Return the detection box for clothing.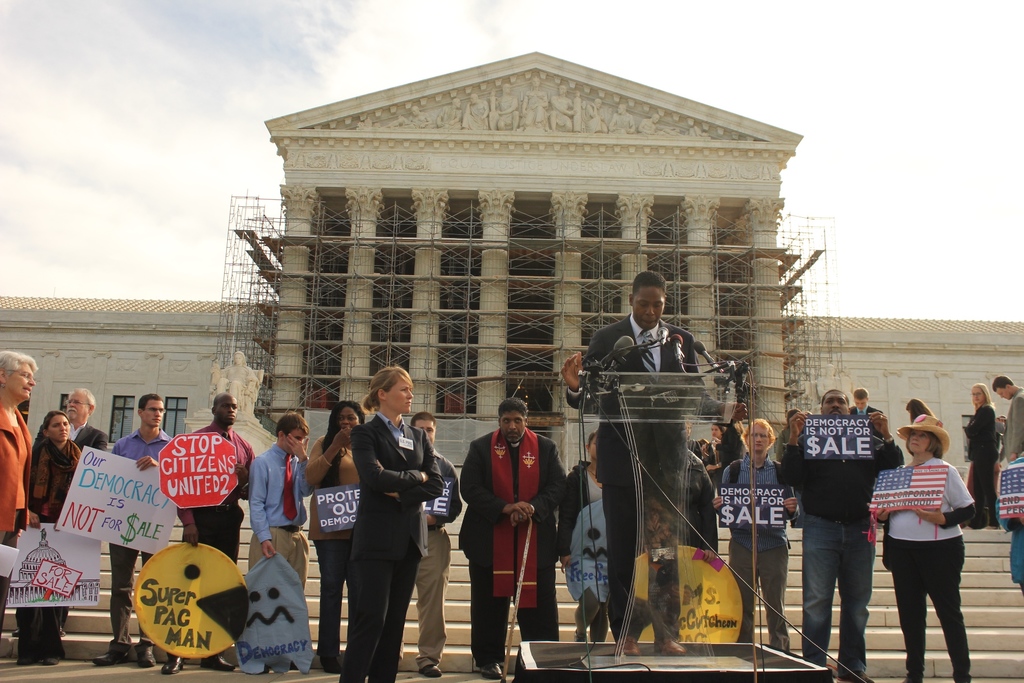
BBox(719, 420, 744, 461).
